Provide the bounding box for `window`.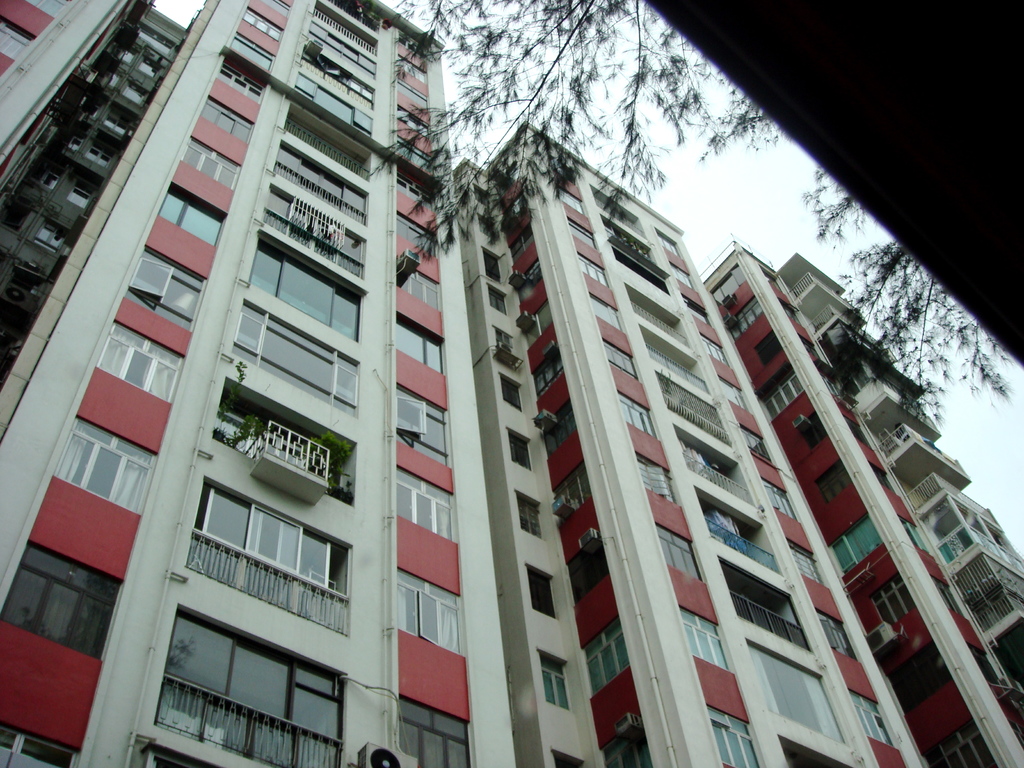
<bbox>633, 452, 680, 506</bbox>.
